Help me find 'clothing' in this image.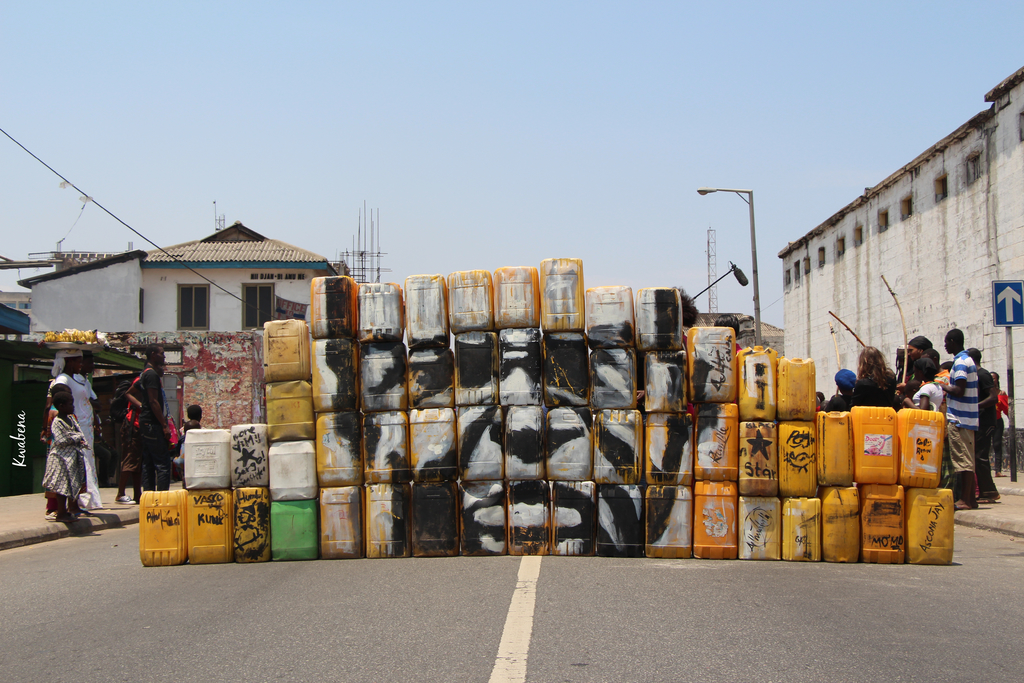
Found it: crop(47, 372, 89, 491).
